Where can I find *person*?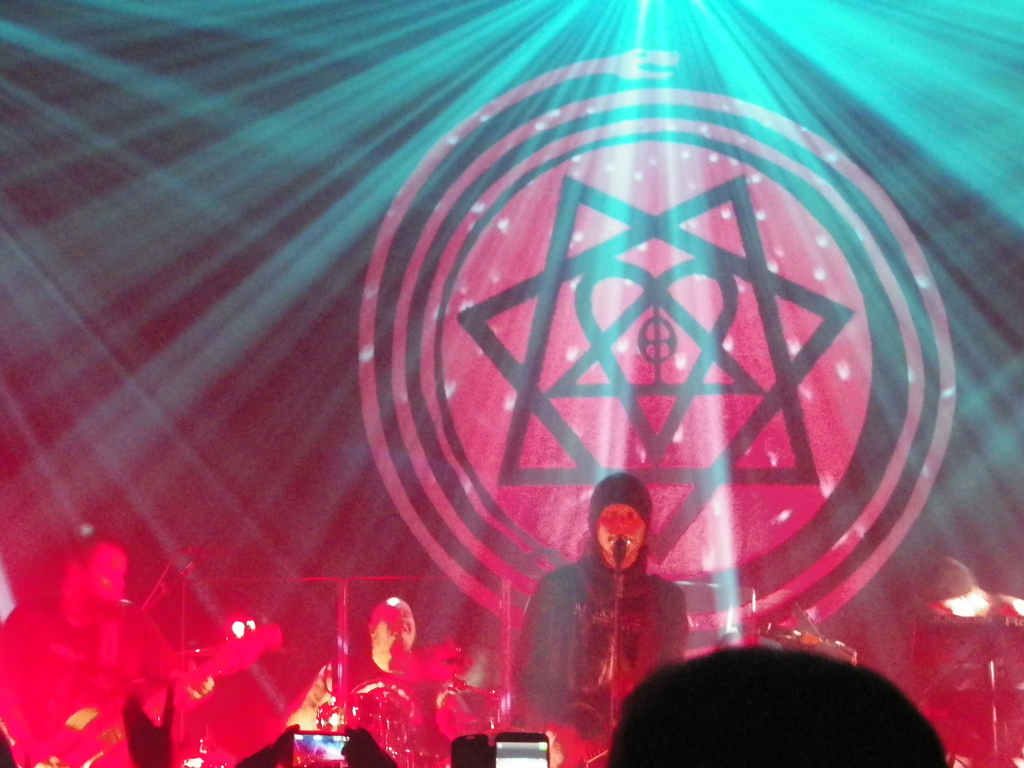
You can find it at select_region(913, 556, 1023, 750).
